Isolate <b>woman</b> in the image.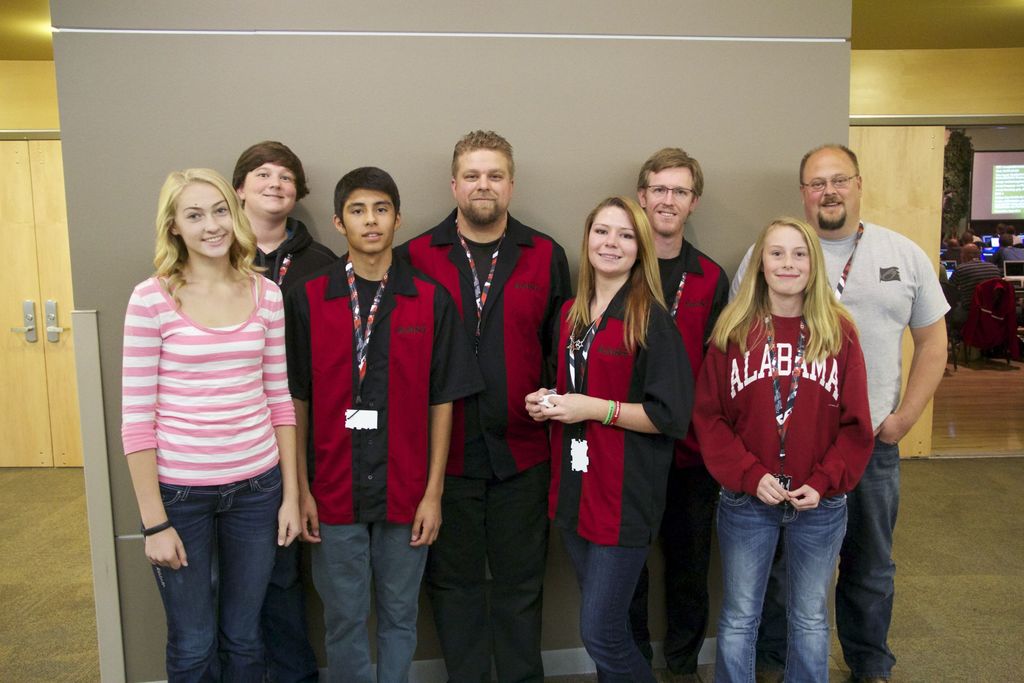
Isolated region: <box>691,217,874,682</box>.
